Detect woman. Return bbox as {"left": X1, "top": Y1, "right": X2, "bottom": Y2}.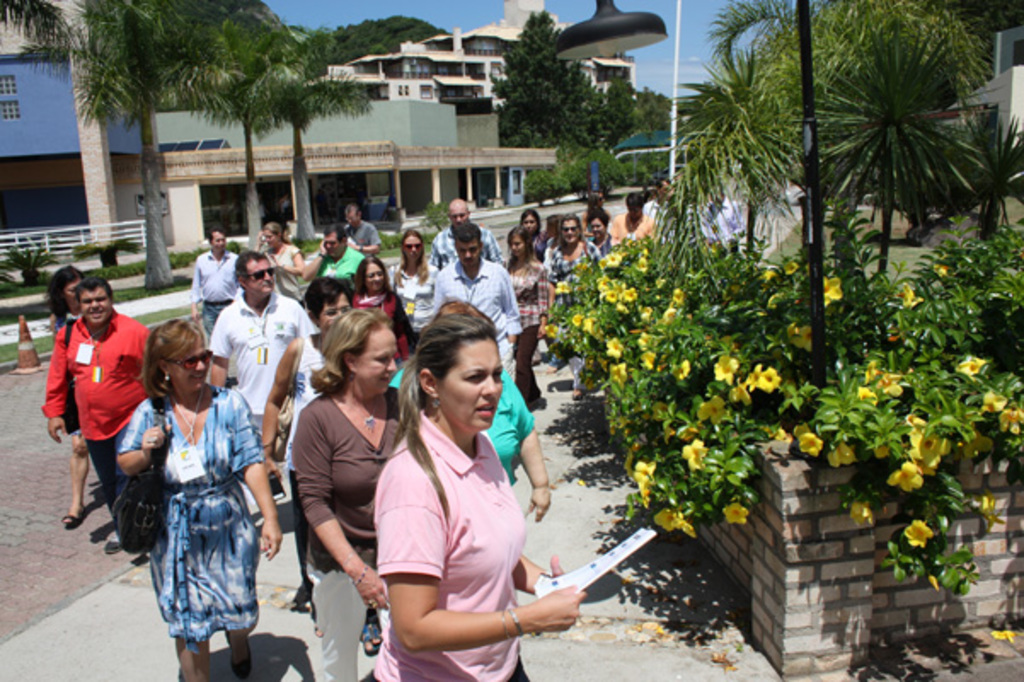
{"left": 346, "top": 257, "right": 412, "bottom": 372}.
